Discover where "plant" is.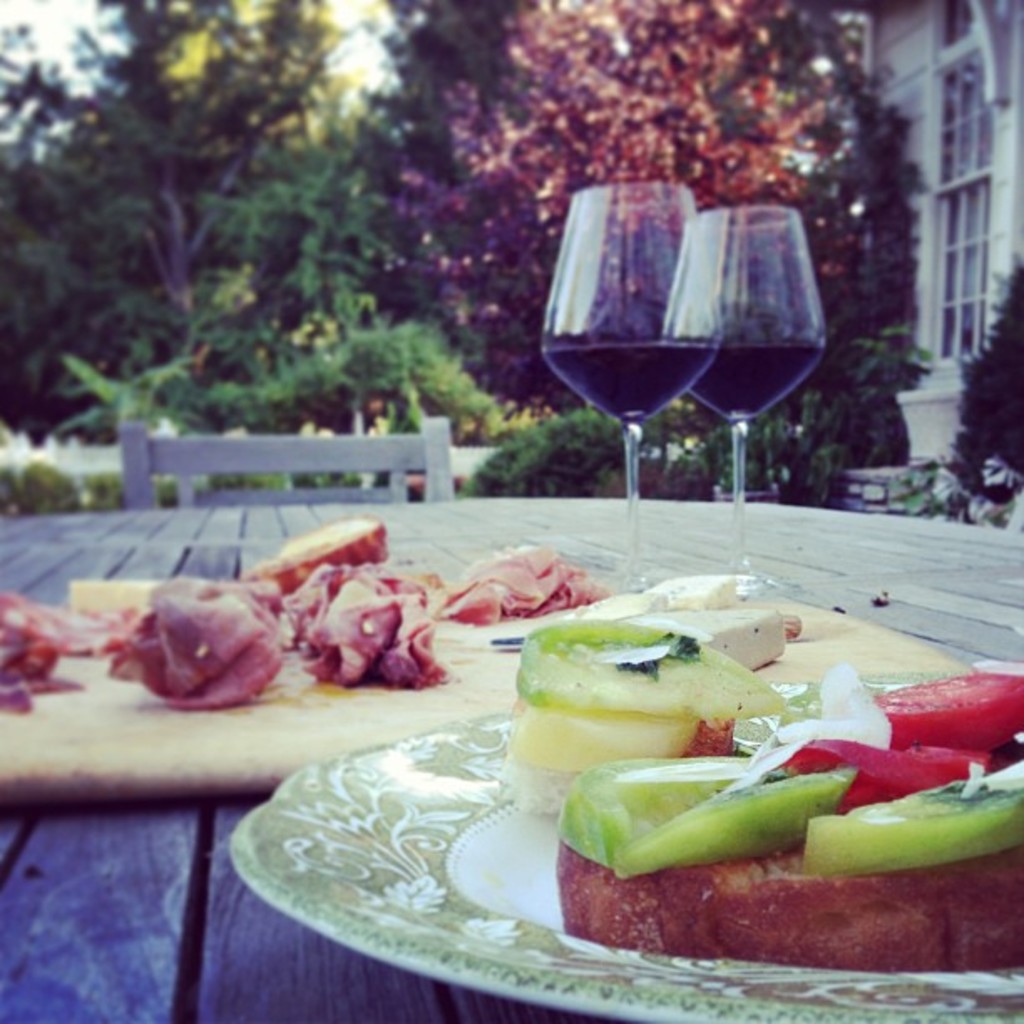
Discovered at {"left": 805, "top": 448, "right": 850, "bottom": 504}.
